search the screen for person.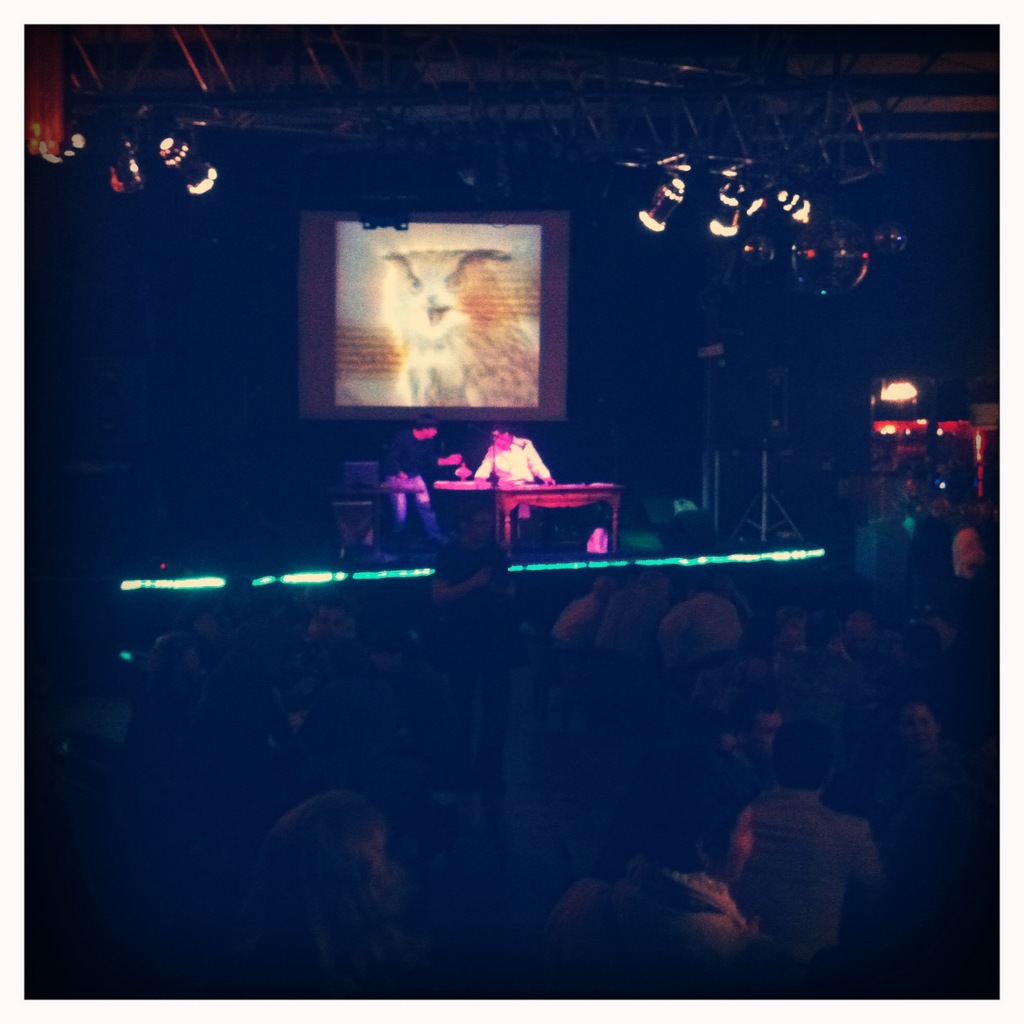
Found at region(472, 426, 556, 483).
